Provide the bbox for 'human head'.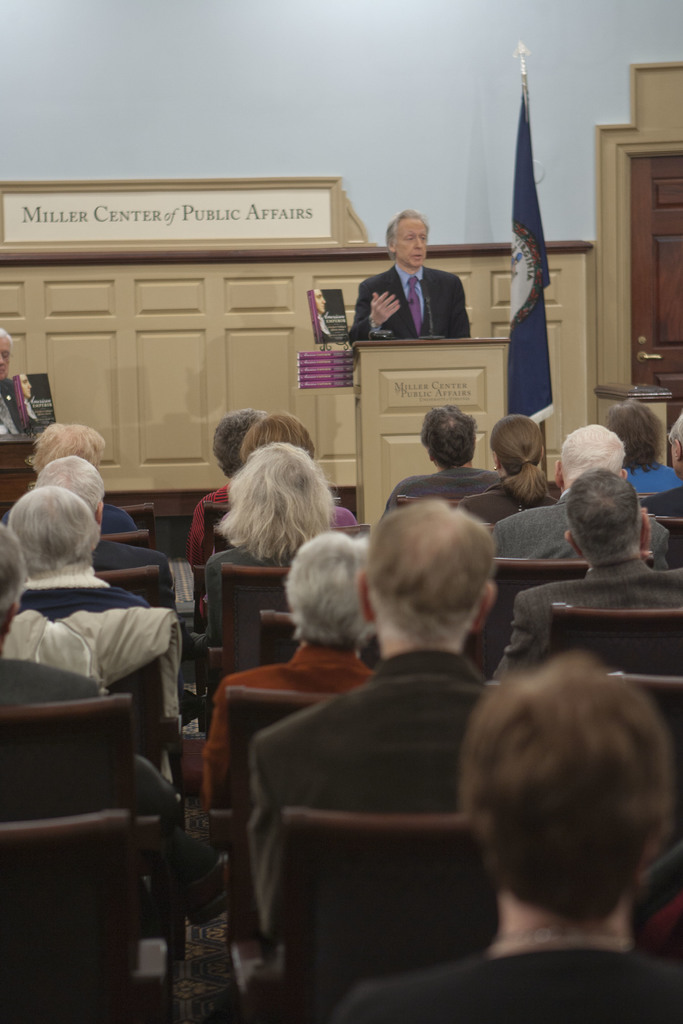
locate(10, 485, 90, 573).
